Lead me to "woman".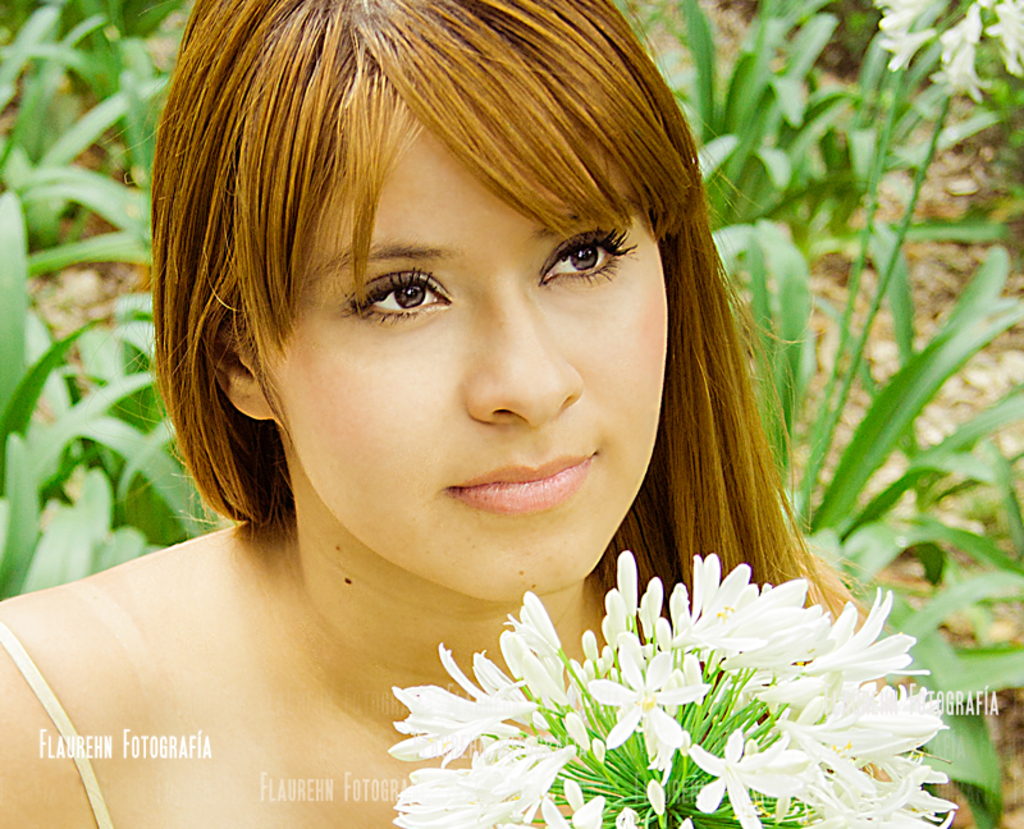
Lead to locate(0, 0, 899, 828).
